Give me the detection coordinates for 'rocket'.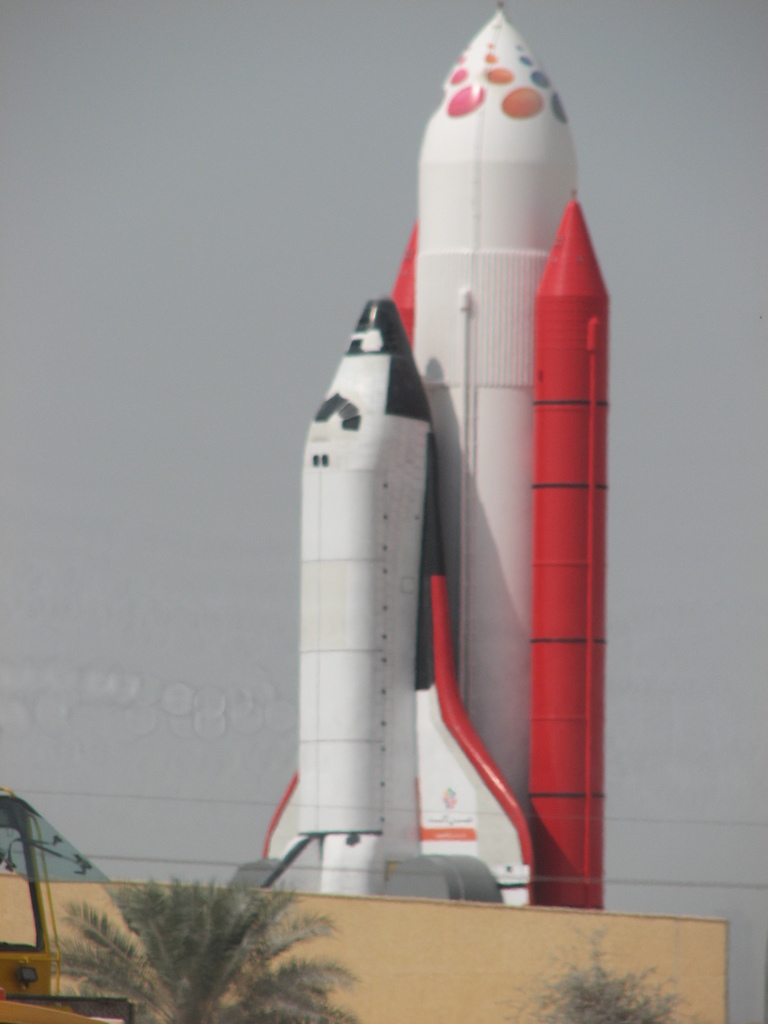
bbox=(229, 7, 596, 908).
